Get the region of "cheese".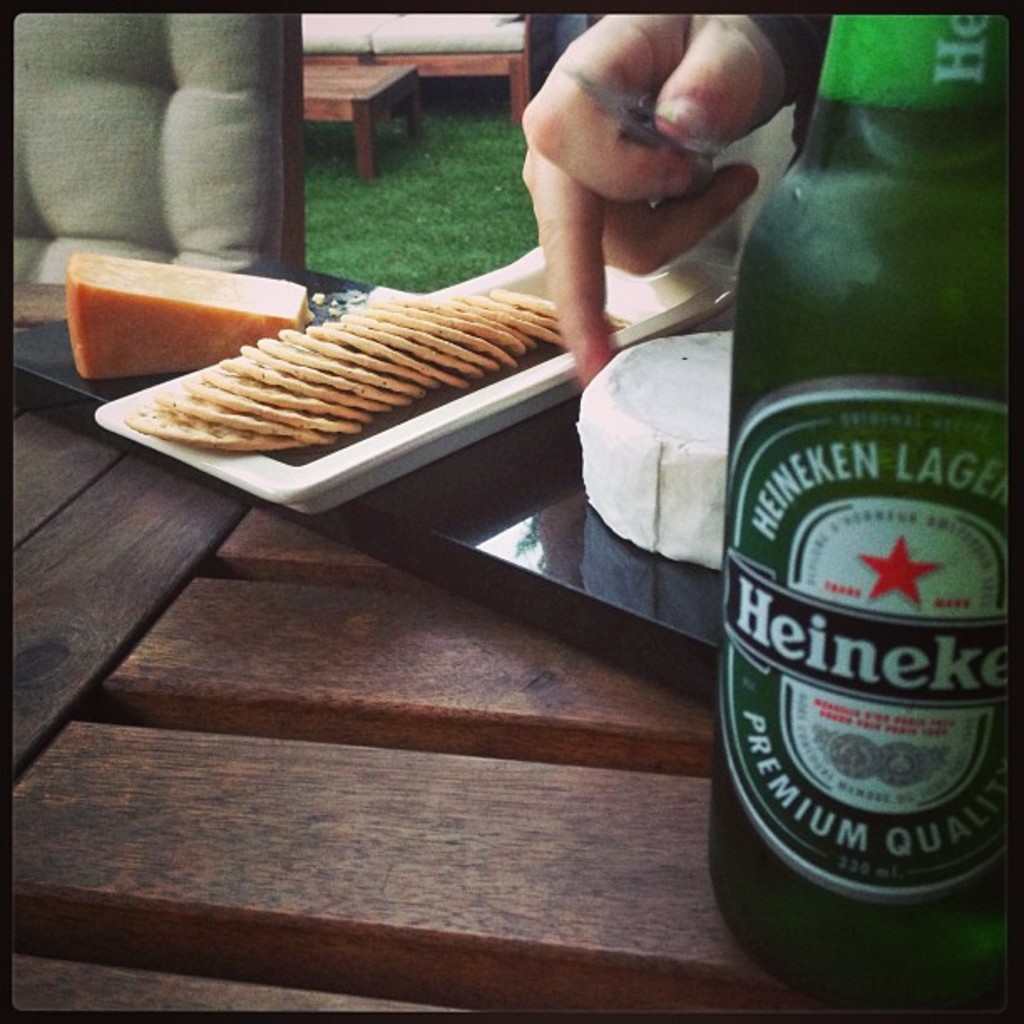
crop(57, 251, 320, 380).
